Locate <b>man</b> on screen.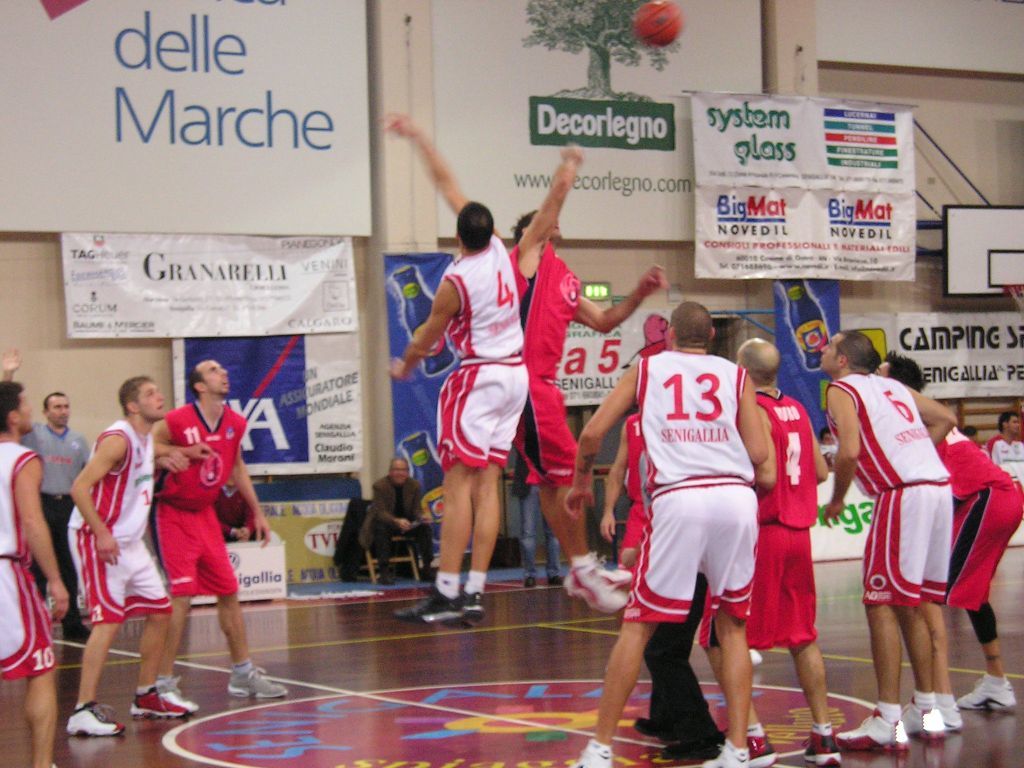
On screen at locate(699, 336, 846, 767).
